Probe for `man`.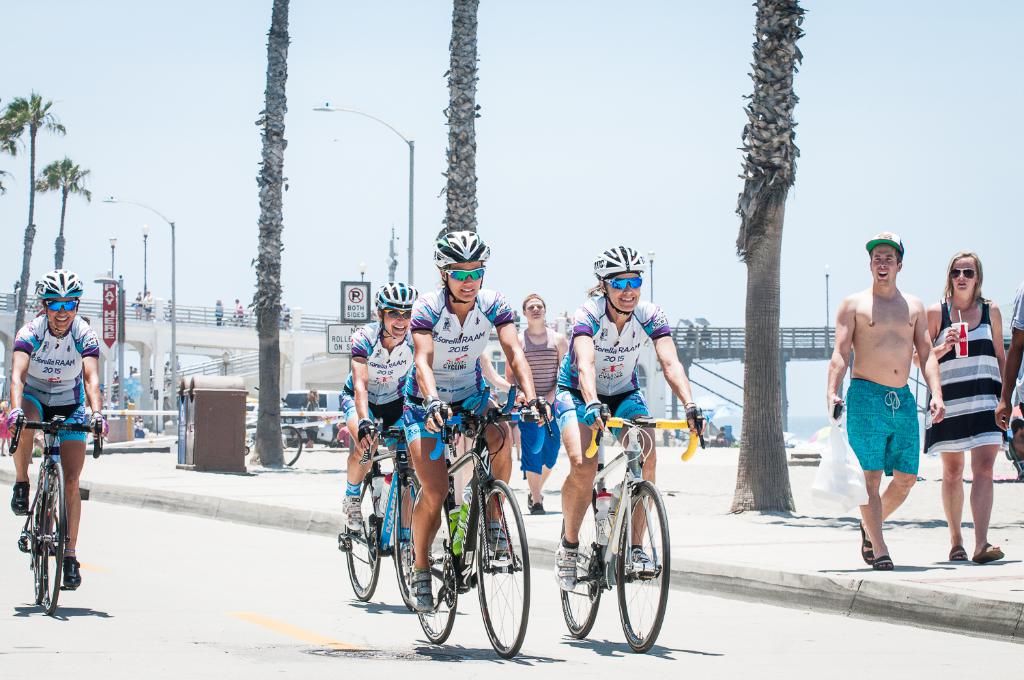
Probe result: BBox(845, 246, 943, 578).
